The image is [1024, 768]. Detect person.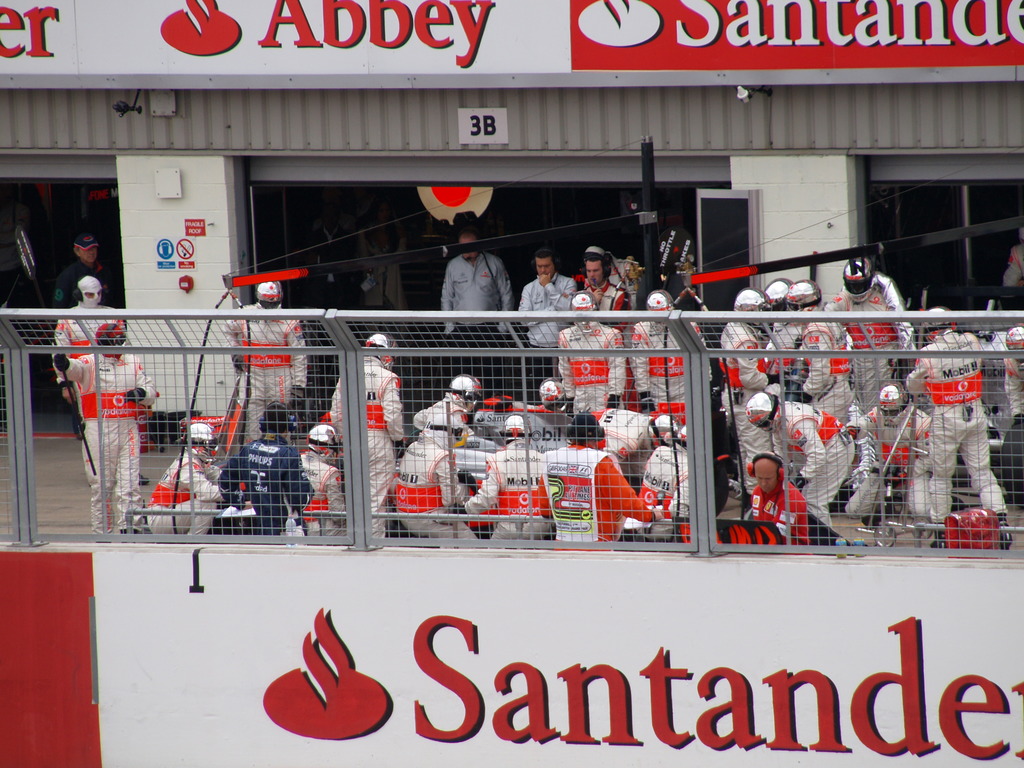
Detection: bbox(522, 252, 588, 385).
